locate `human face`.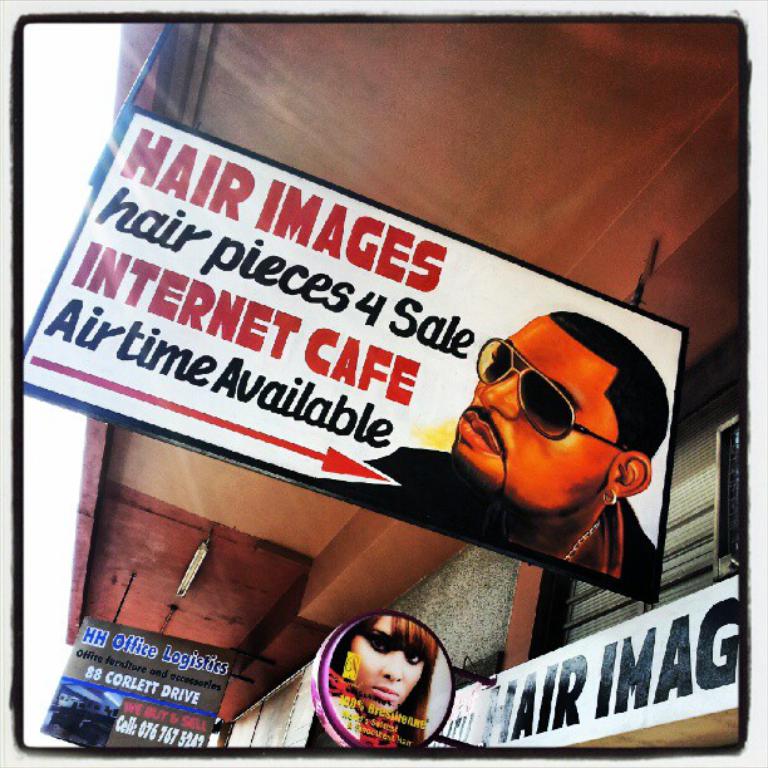
Bounding box: crop(350, 615, 423, 710).
